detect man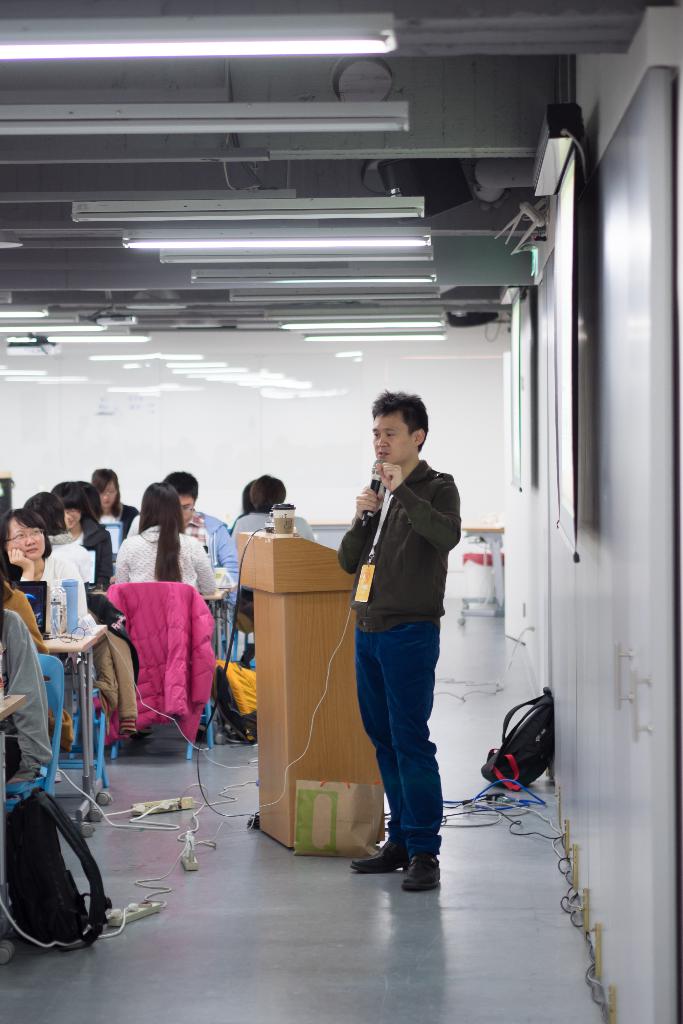
rect(143, 467, 258, 685)
